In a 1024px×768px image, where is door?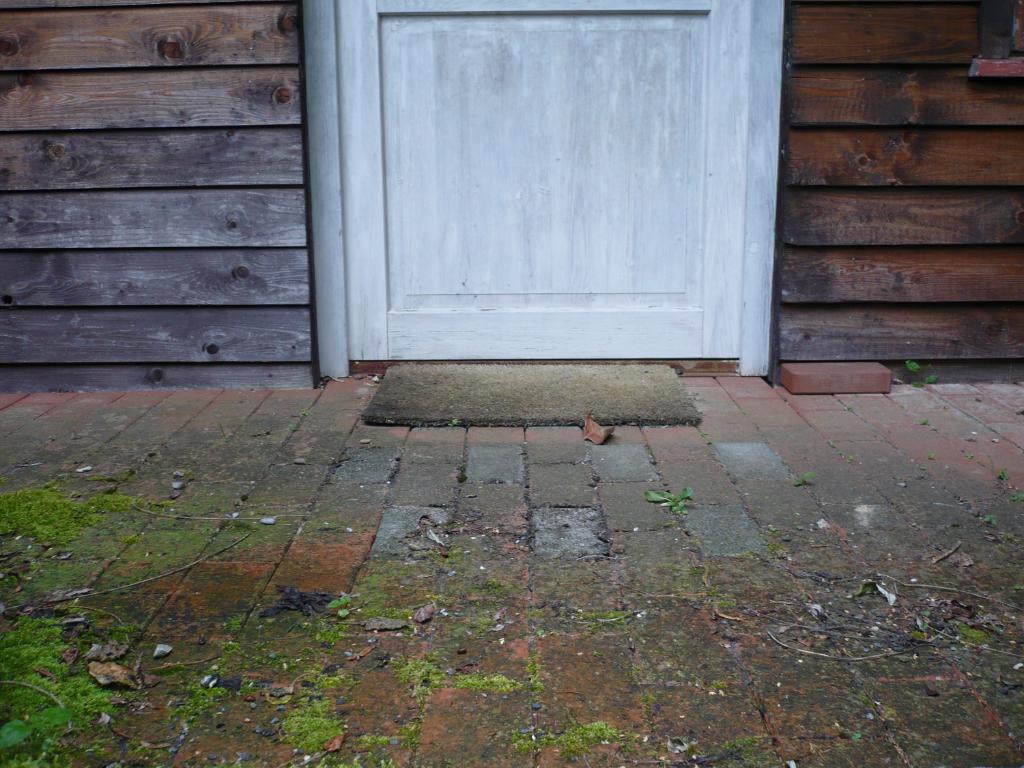
box(340, 0, 750, 357).
